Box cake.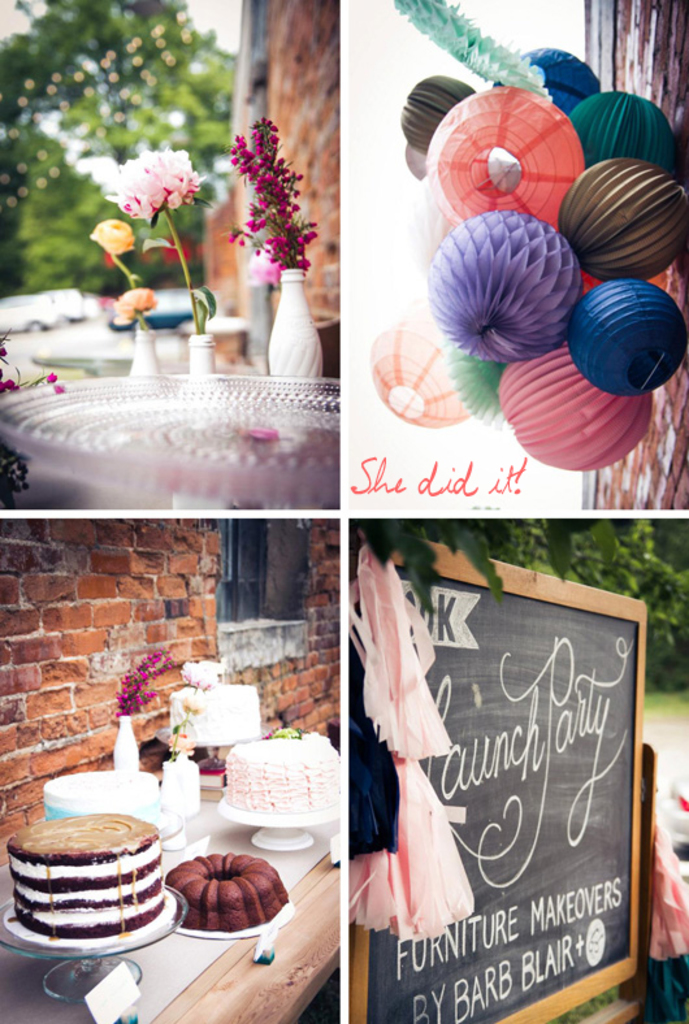
<region>35, 769, 159, 821</region>.
